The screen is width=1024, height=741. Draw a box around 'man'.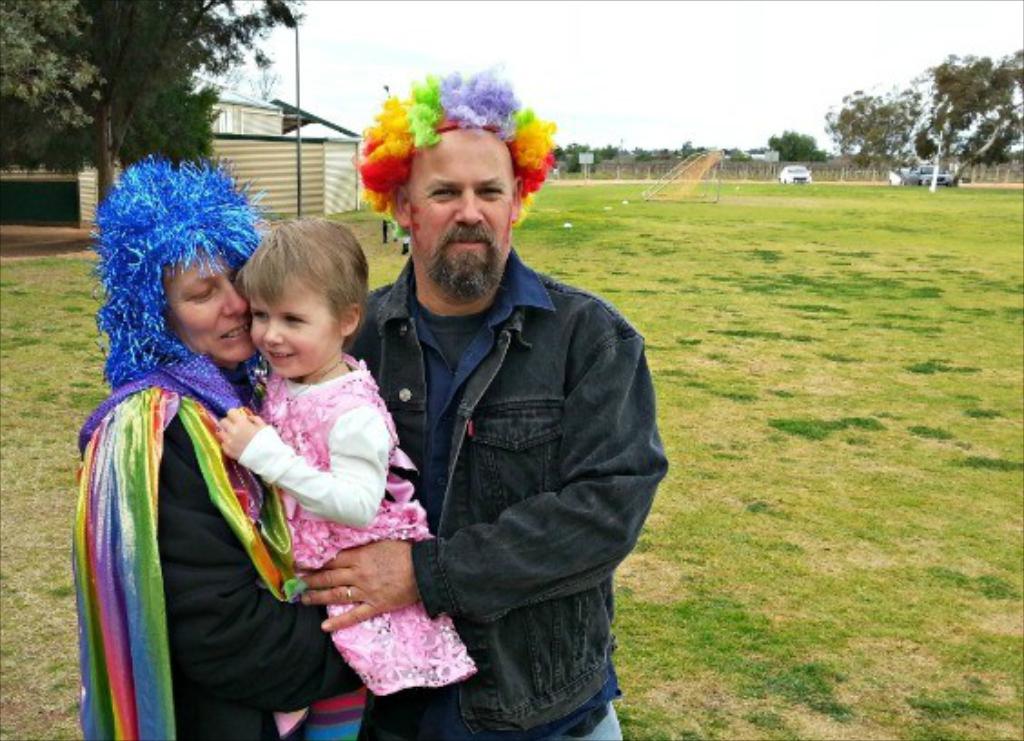
select_region(314, 69, 666, 740).
